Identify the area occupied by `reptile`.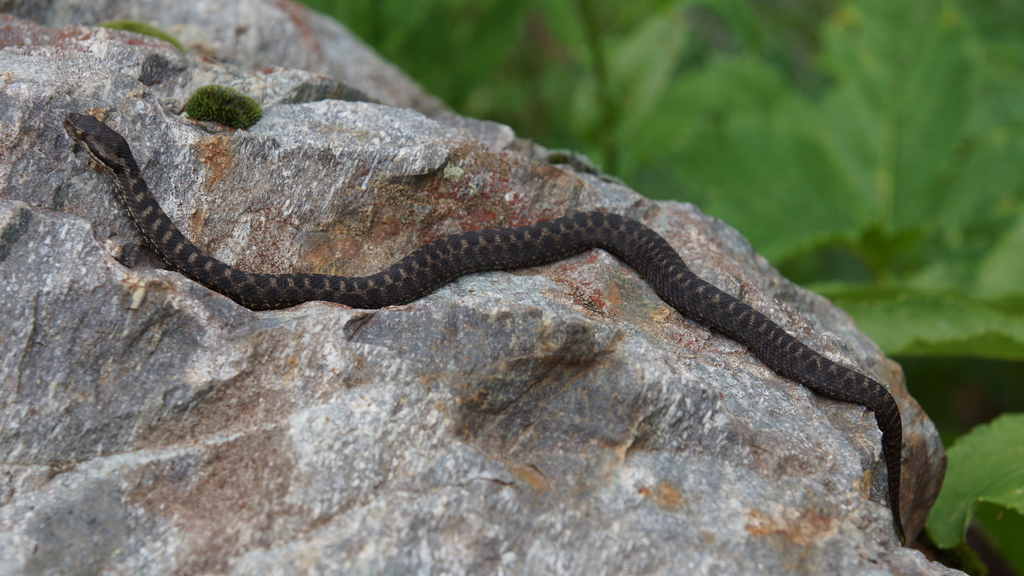
Area: [60, 112, 908, 549].
